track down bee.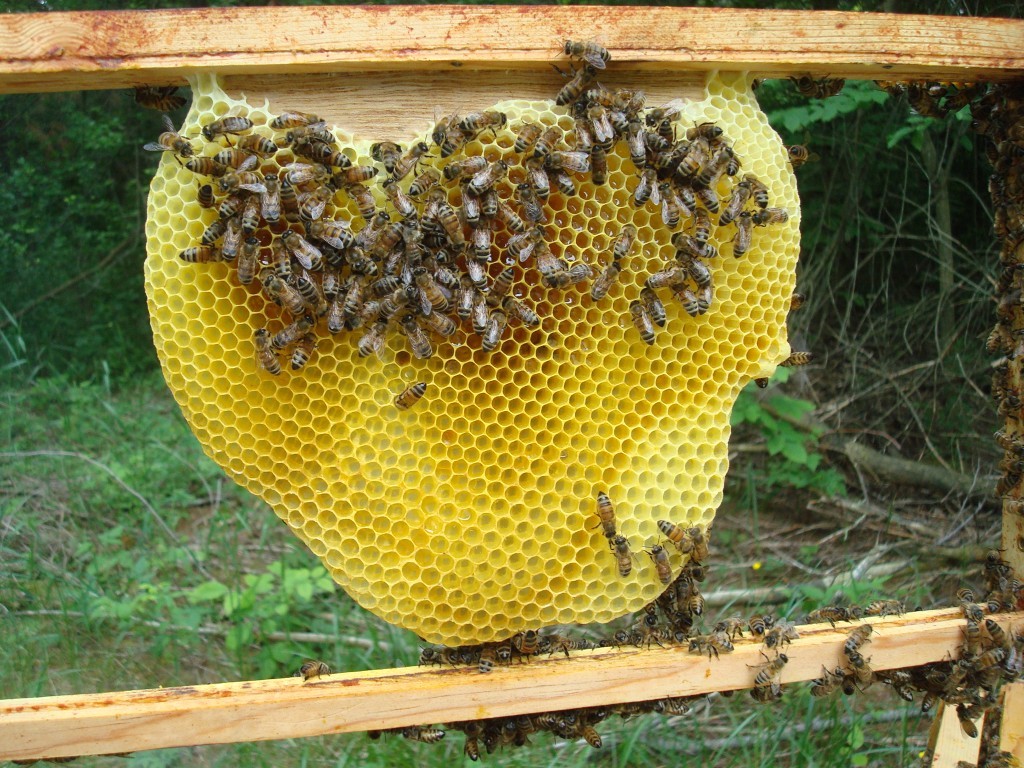
Tracked to [314, 146, 352, 177].
